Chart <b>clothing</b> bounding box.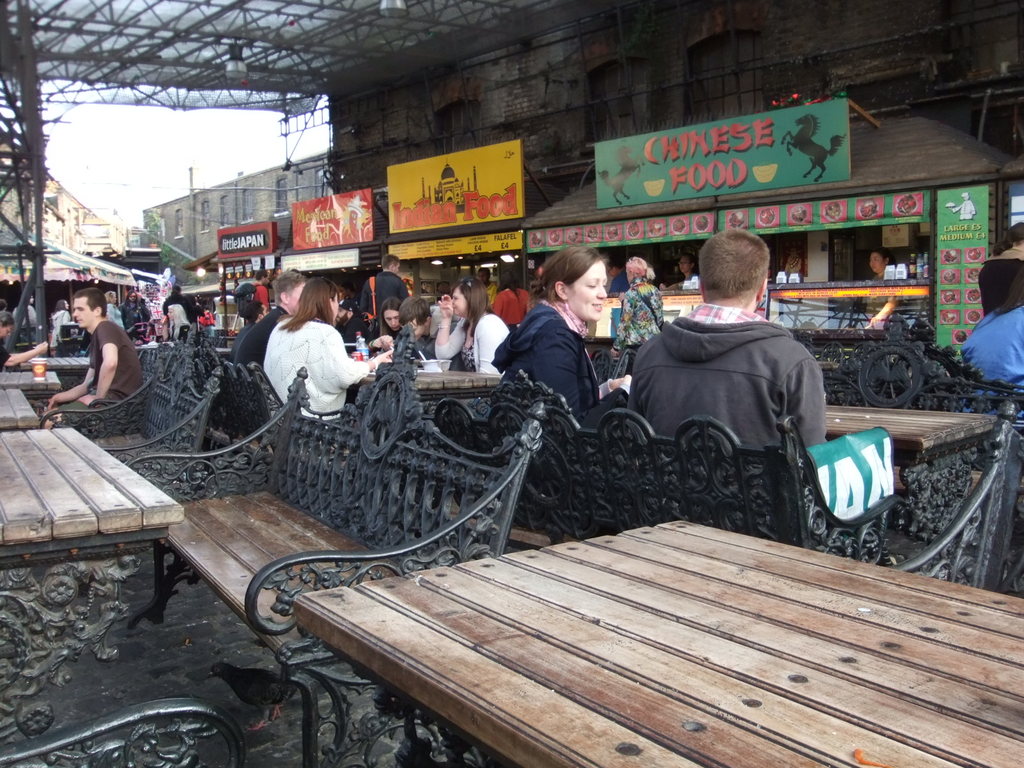
Charted: l=422, t=304, r=461, b=346.
